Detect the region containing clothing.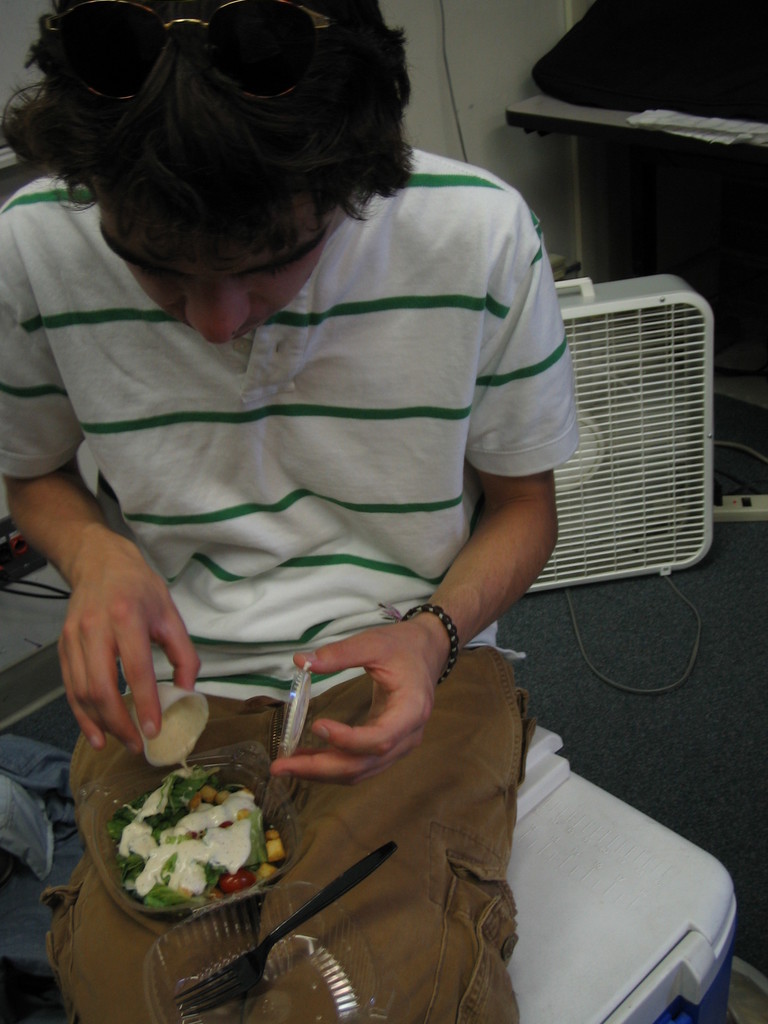
pyautogui.locateOnScreen(44, 125, 632, 903).
